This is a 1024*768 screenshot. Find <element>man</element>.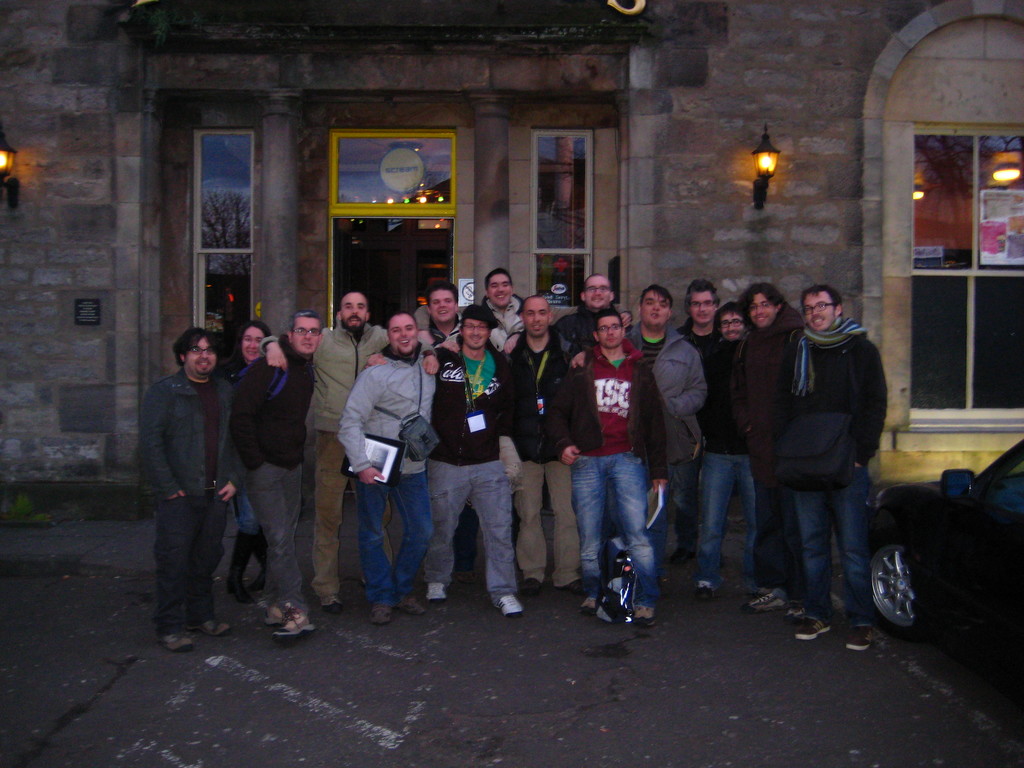
Bounding box: left=225, top=307, right=318, bottom=643.
